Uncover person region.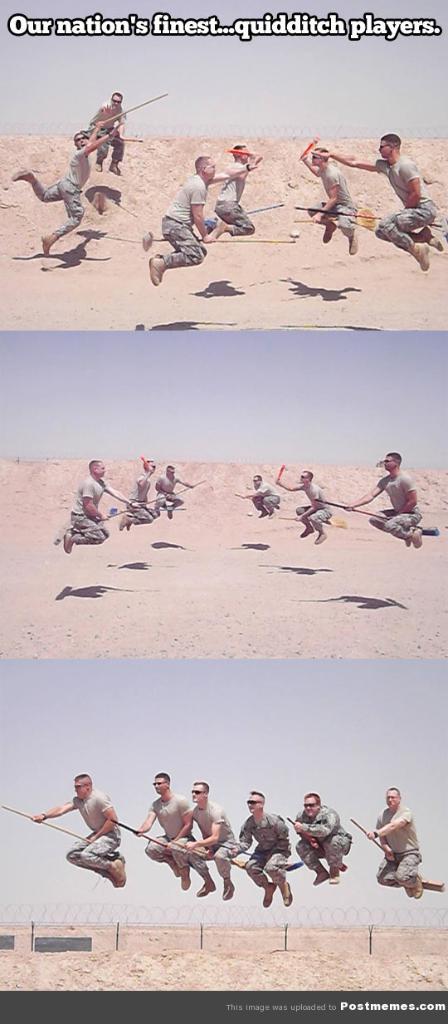
Uncovered: bbox(61, 466, 118, 552).
